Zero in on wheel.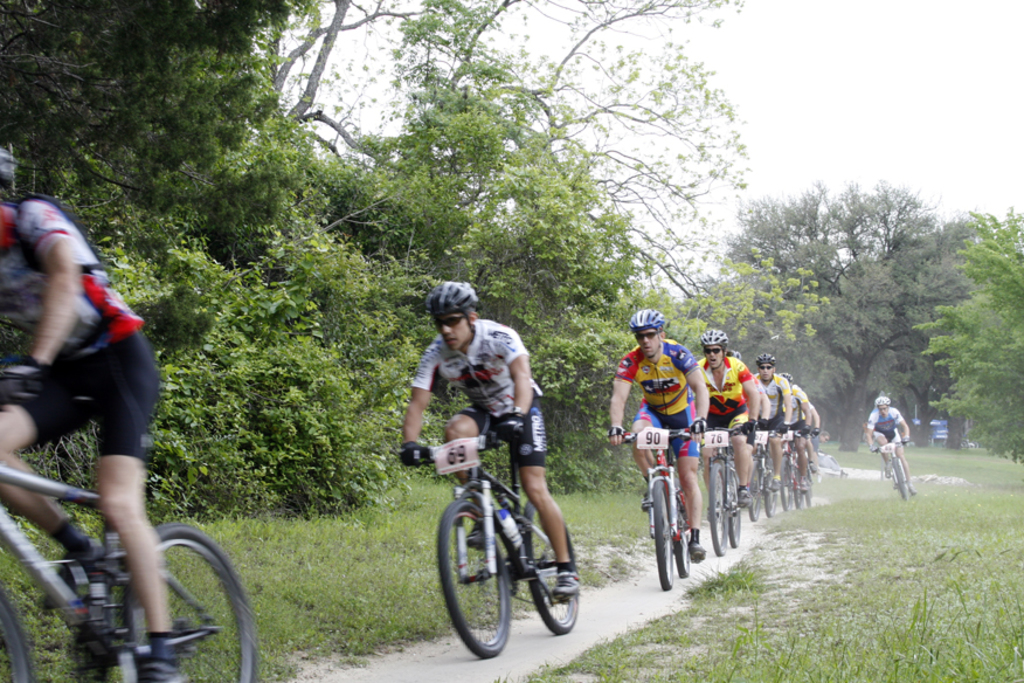
Zeroed in: crop(803, 488, 810, 508).
